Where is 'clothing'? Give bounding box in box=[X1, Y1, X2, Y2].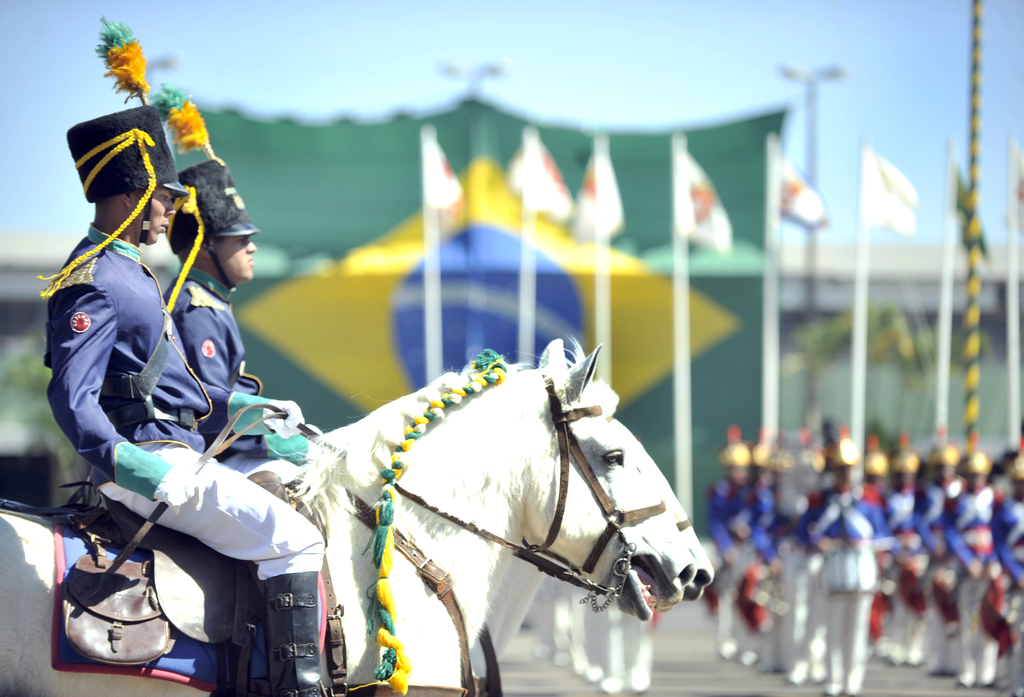
box=[798, 472, 890, 696].
